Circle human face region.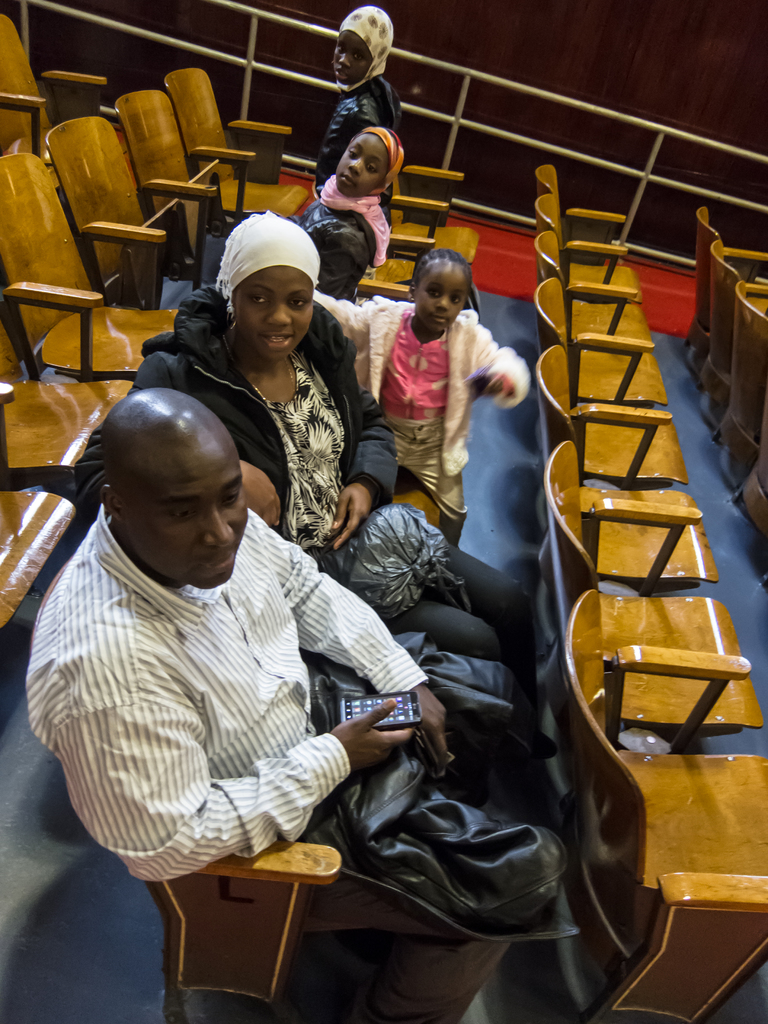
Region: (411, 262, 472, 333).
